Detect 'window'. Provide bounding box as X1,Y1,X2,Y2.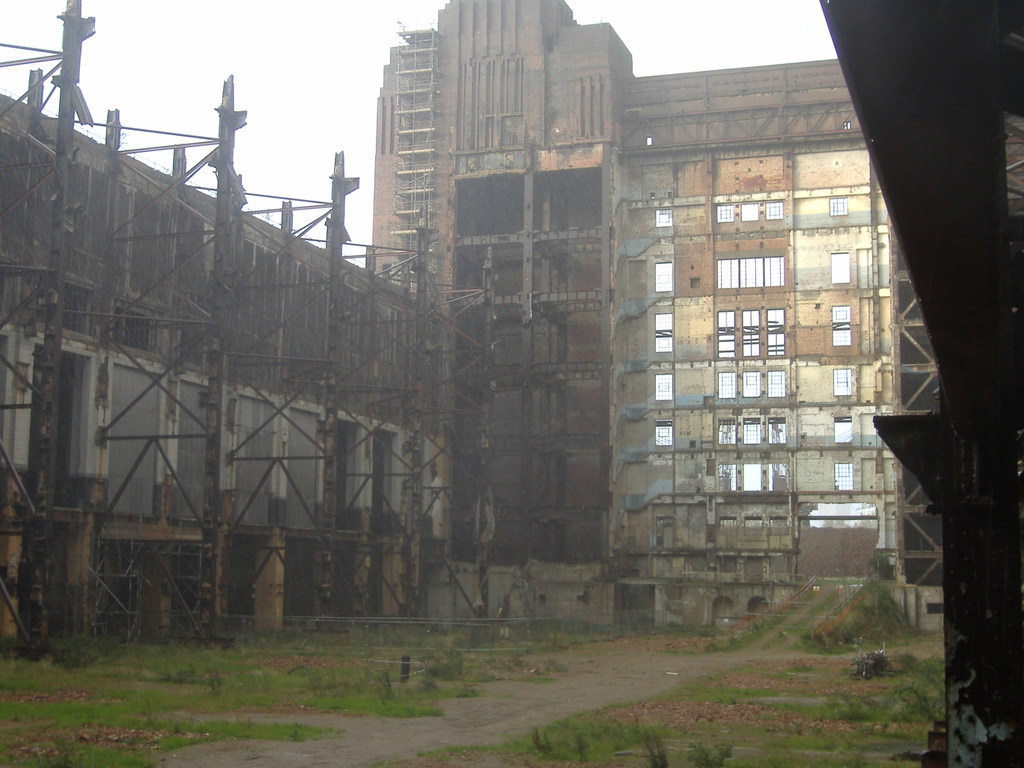
715,205,733,225.
